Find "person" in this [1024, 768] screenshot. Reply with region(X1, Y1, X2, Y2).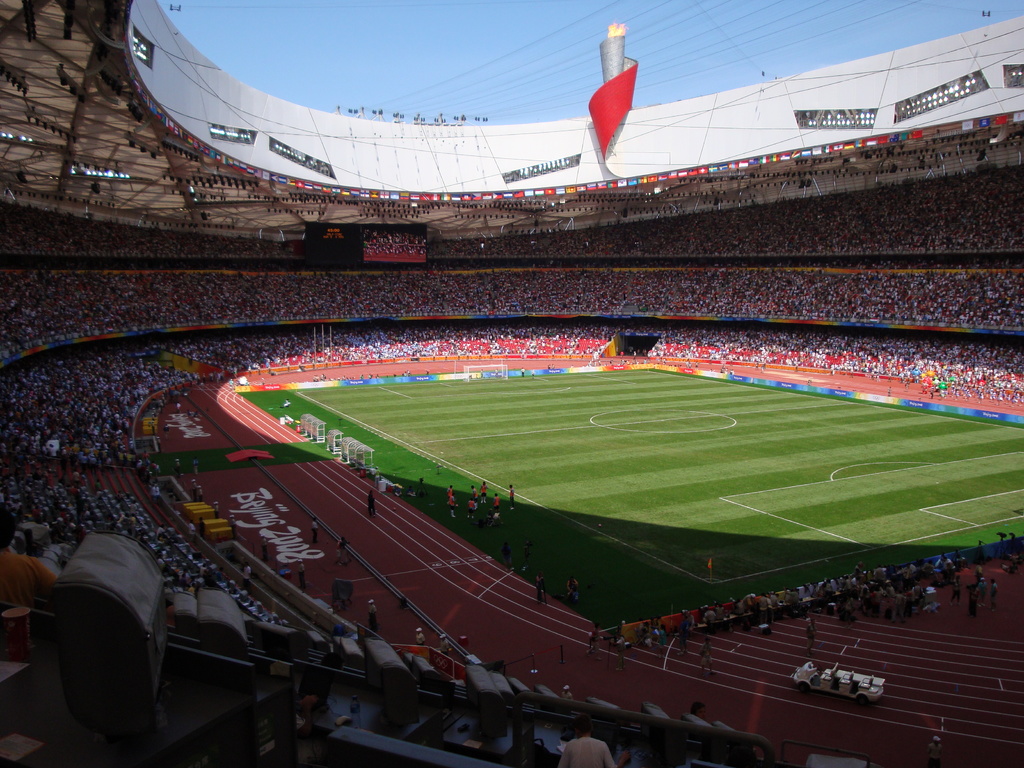
region(806, 616, 815, 651).
